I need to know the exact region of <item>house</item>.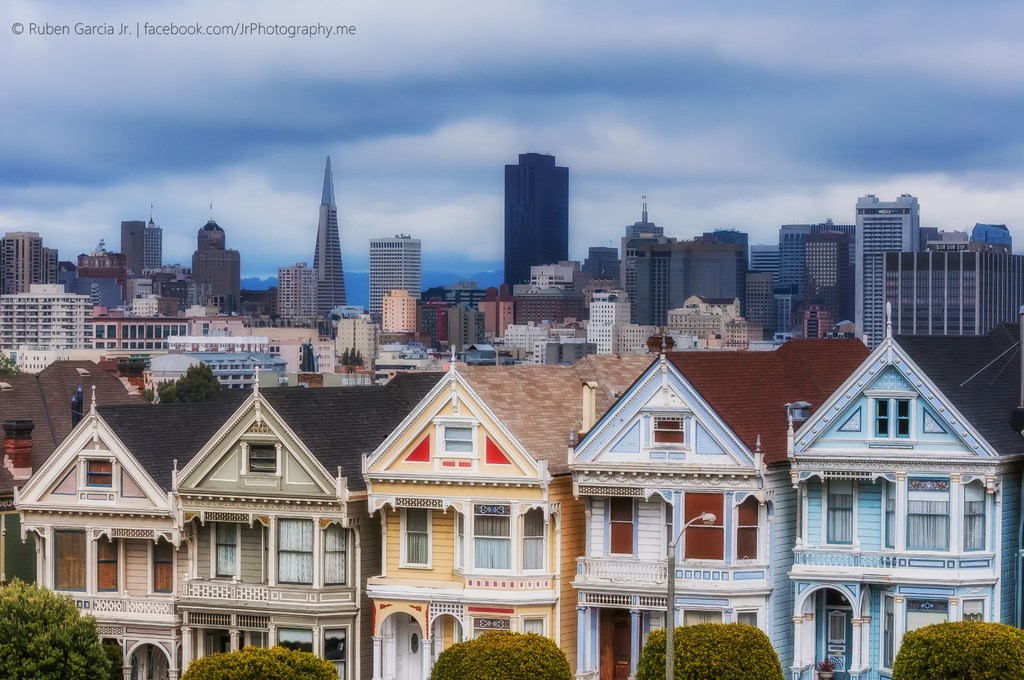
Region: [572,318,849,679].
